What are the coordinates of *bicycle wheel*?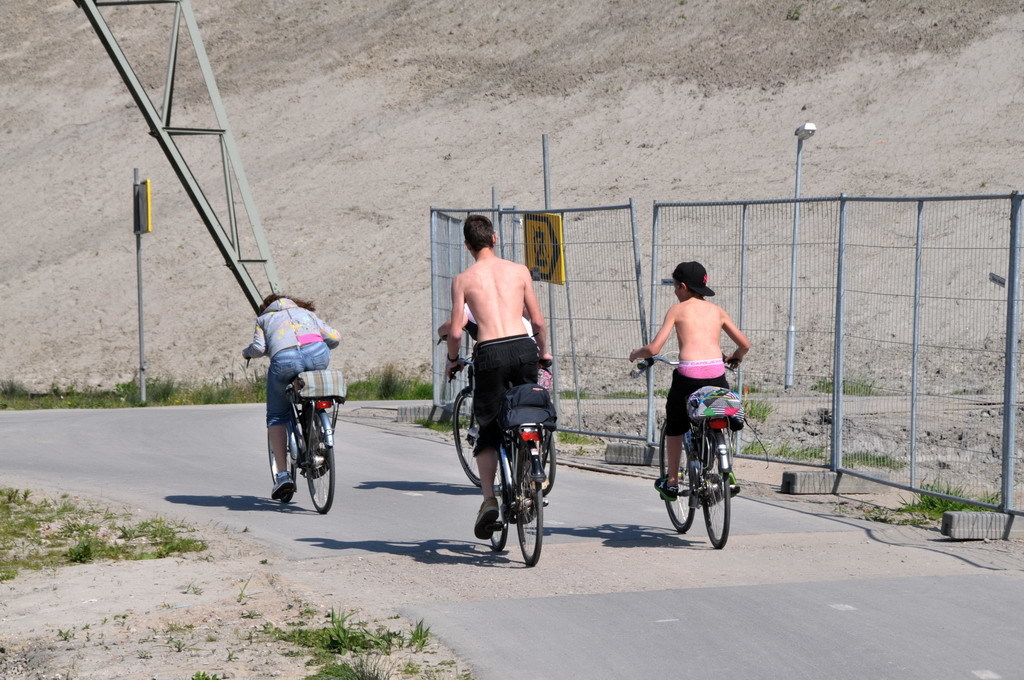
{"x1": 653, "y1": 422, "x2": 696, "y2": 532}.
